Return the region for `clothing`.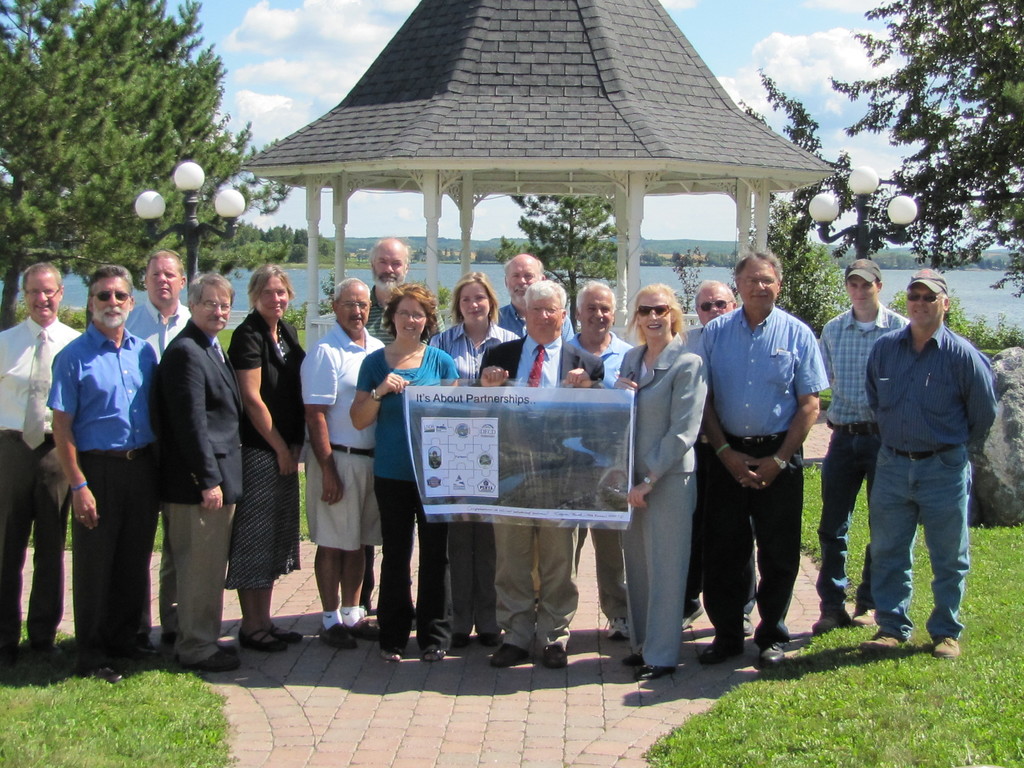
(0, 429, 74, 644).
